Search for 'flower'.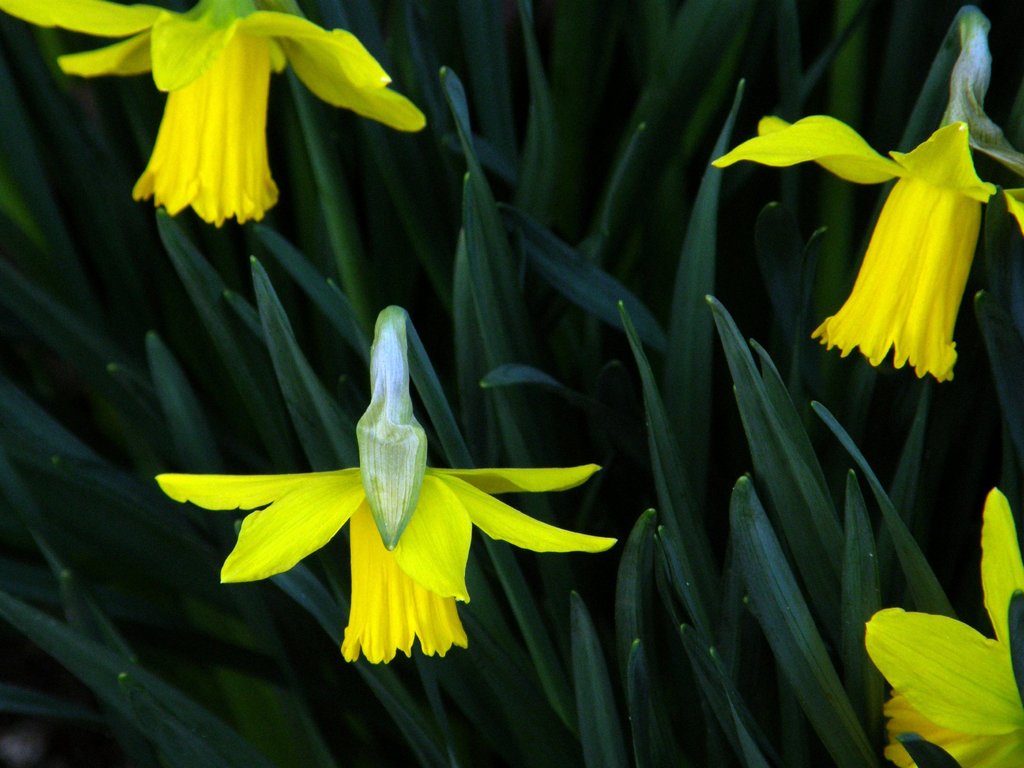
Found at <region>0, 0, 426, 225</region>.
